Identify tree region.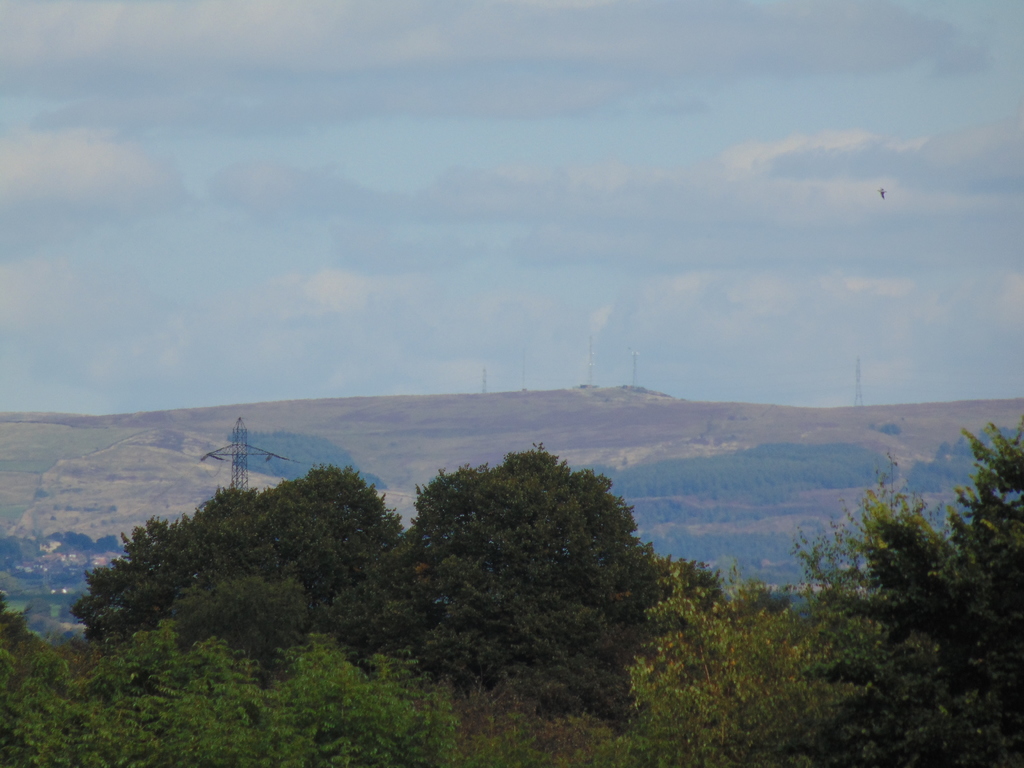
Region: [left=904, top=419, right=1021, bottom=495].
